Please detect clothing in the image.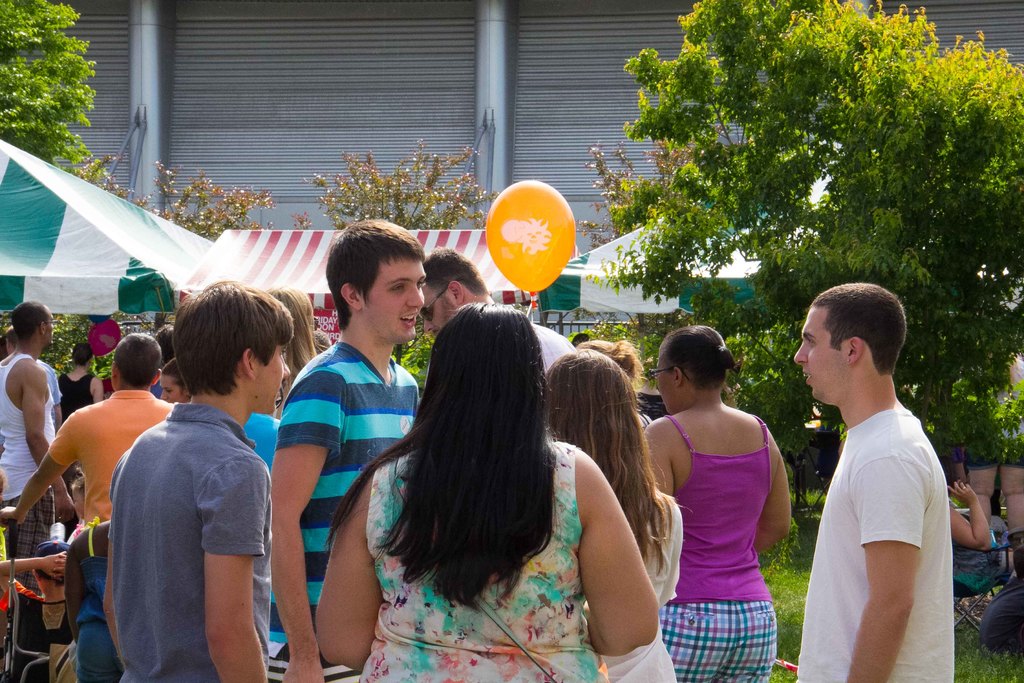
bbox=[278, 340, 419, 679].
